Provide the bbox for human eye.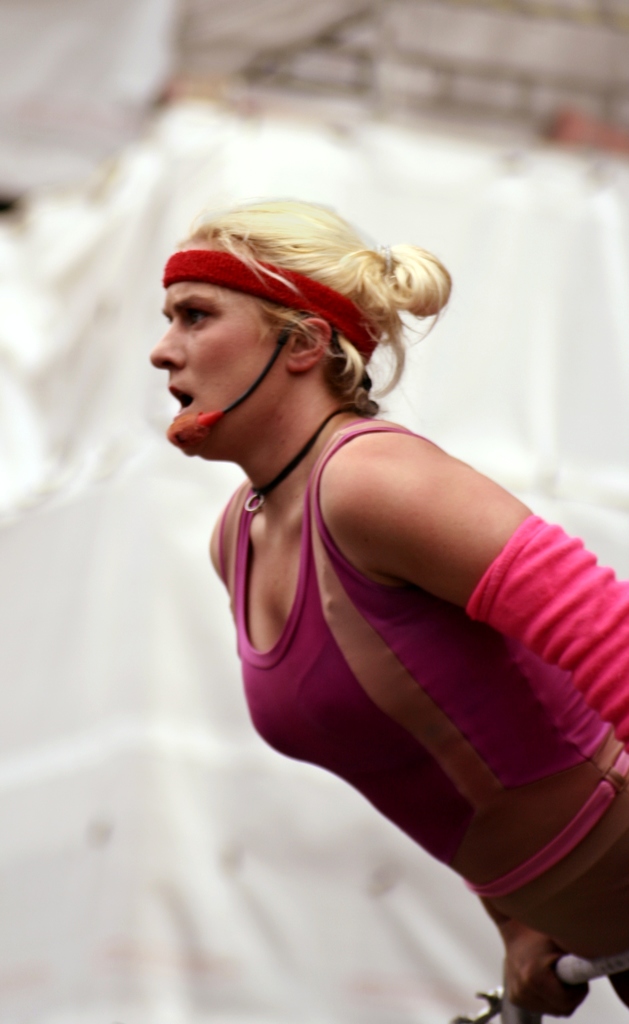
{"x1": 181, "y1": 297, "x2": 218, "y2": 335}.
